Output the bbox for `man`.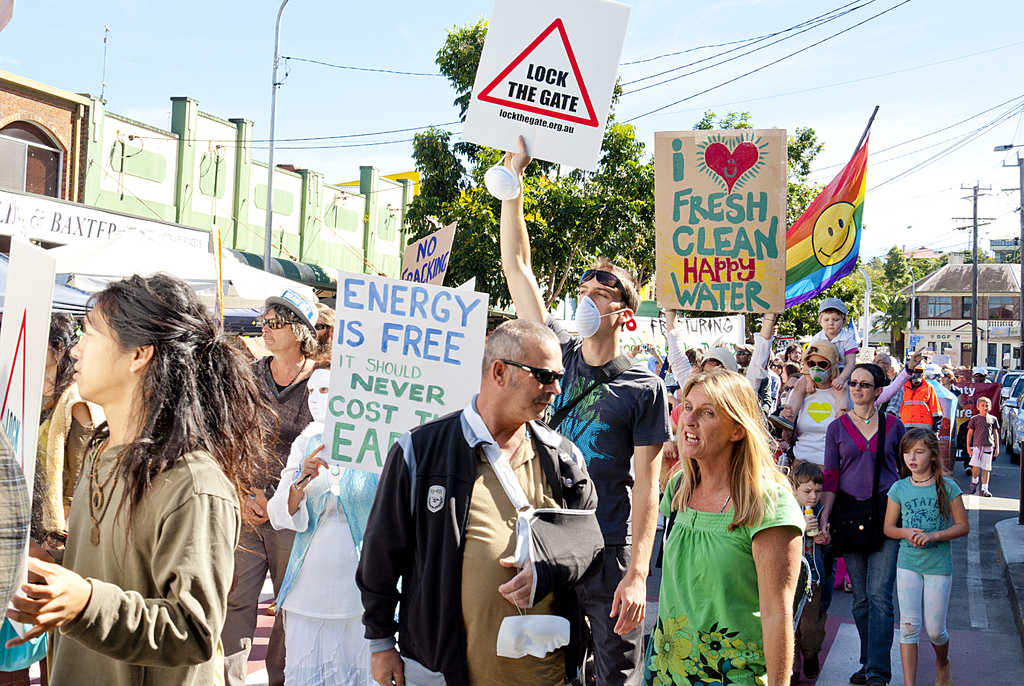
497 134 673 685.
